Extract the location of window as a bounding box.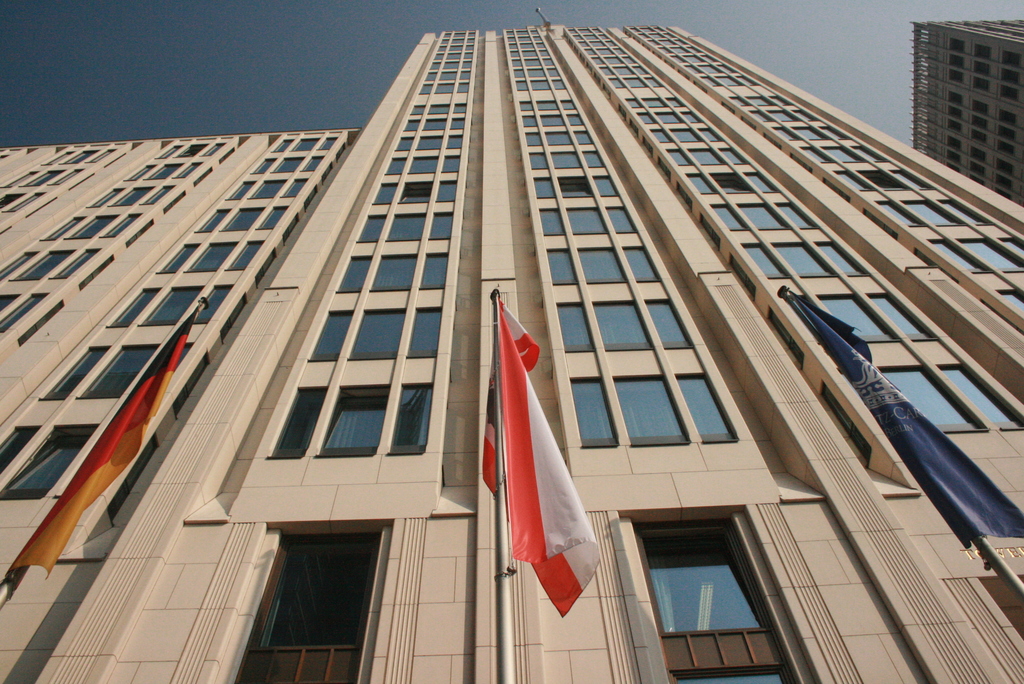
[872,292,924,347].
